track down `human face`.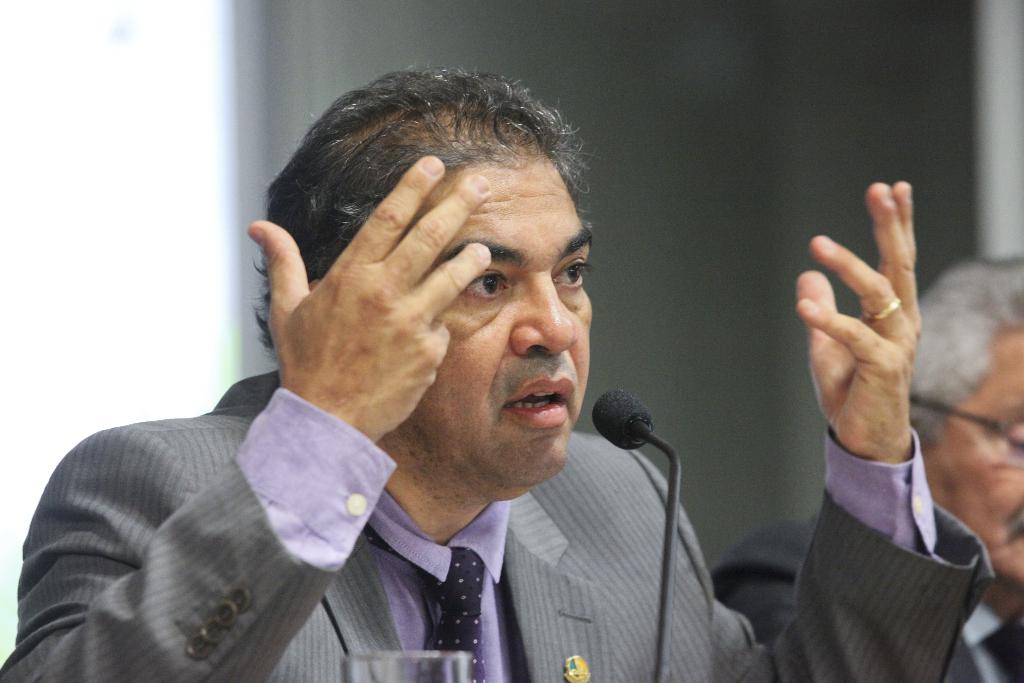
Tracked to 408:157:602:500.
